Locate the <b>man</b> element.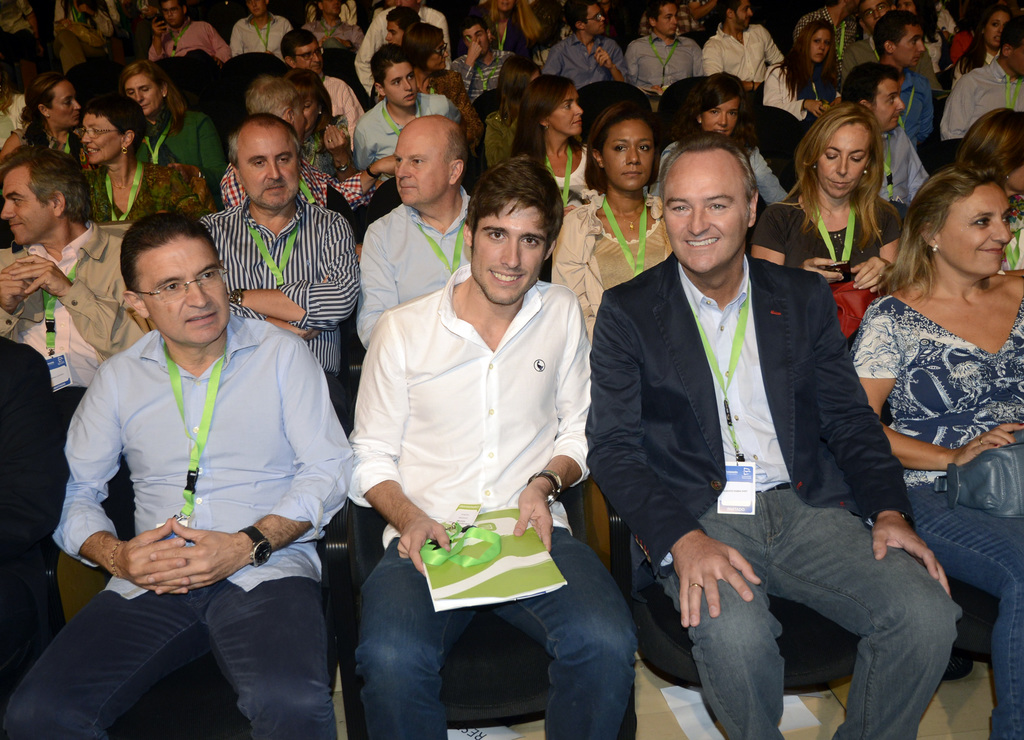
Element bbox: left=542, top=0, right=631, bottom=91.
